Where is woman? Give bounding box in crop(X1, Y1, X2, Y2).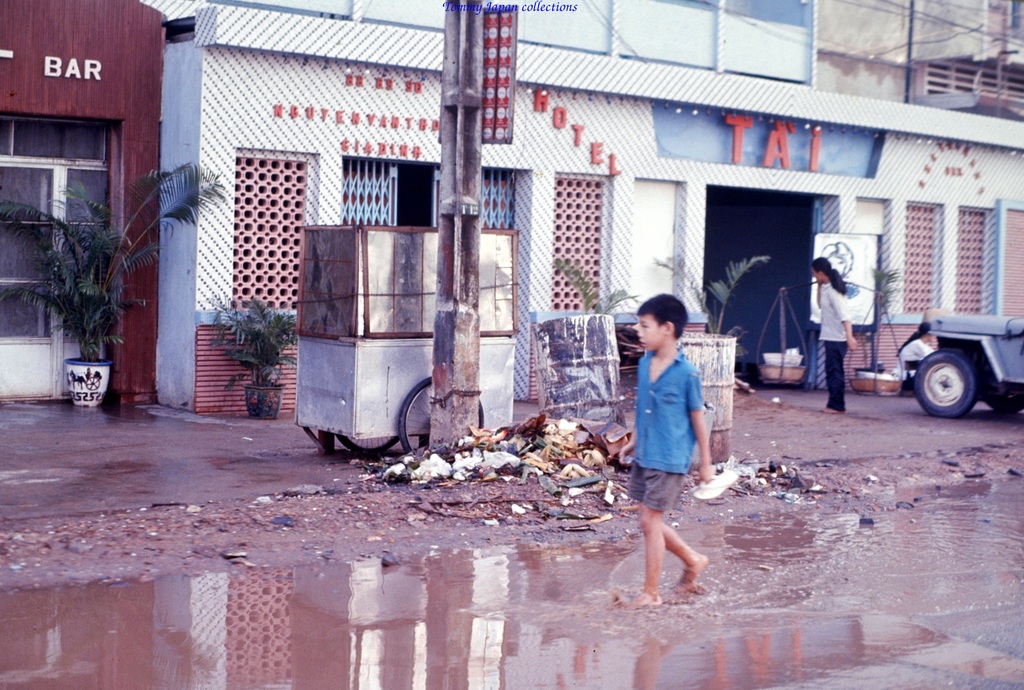
crop(810, 258, 856, 413).
